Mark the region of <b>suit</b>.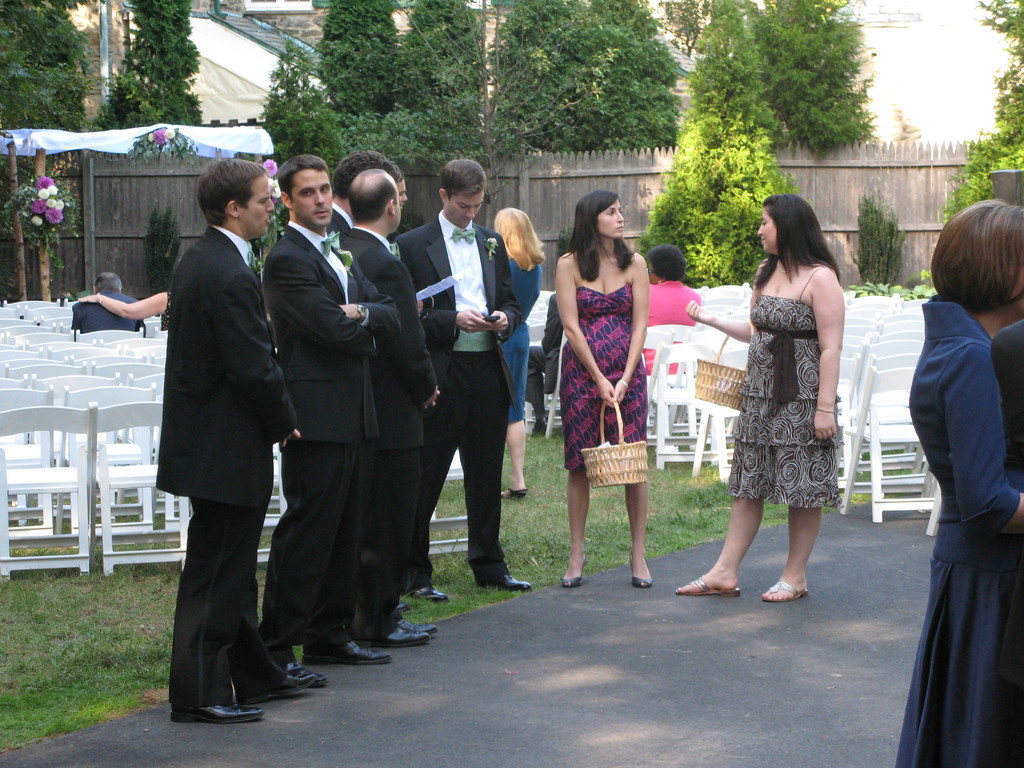
Region: {"x1": 339, "y1": 227, "x2": 438, "y2": 636}.
